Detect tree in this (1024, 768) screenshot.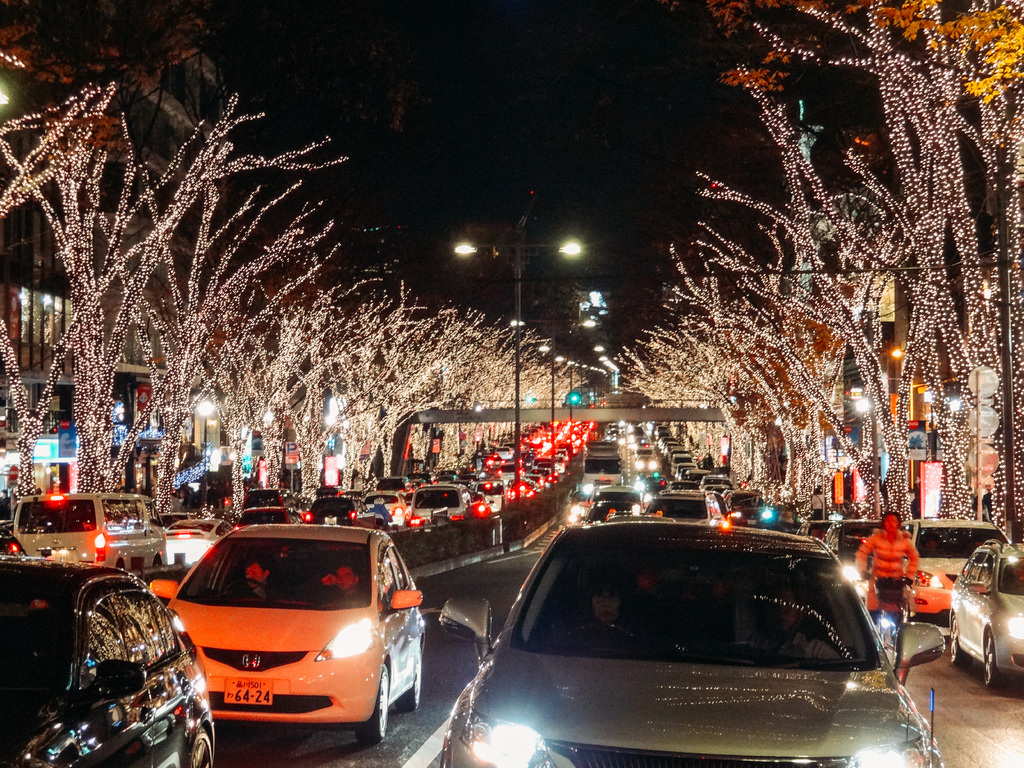
Detection: region(196, 287, 294, 513).
